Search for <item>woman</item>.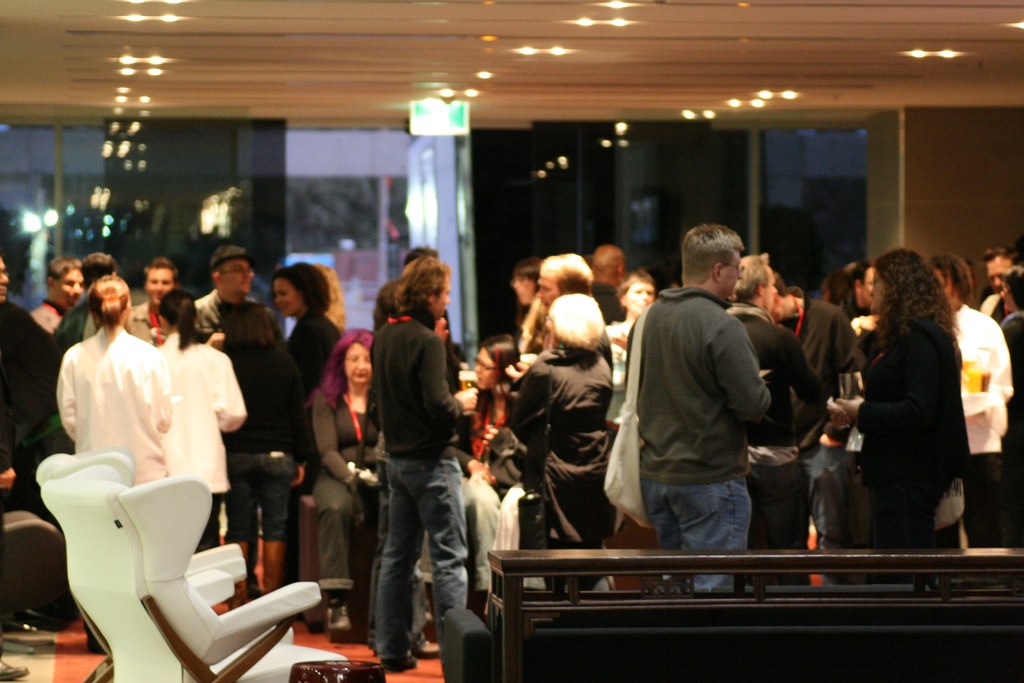
Found at {"x1": 56, "y1": 276, "x2": 174, "y2": 482}.
